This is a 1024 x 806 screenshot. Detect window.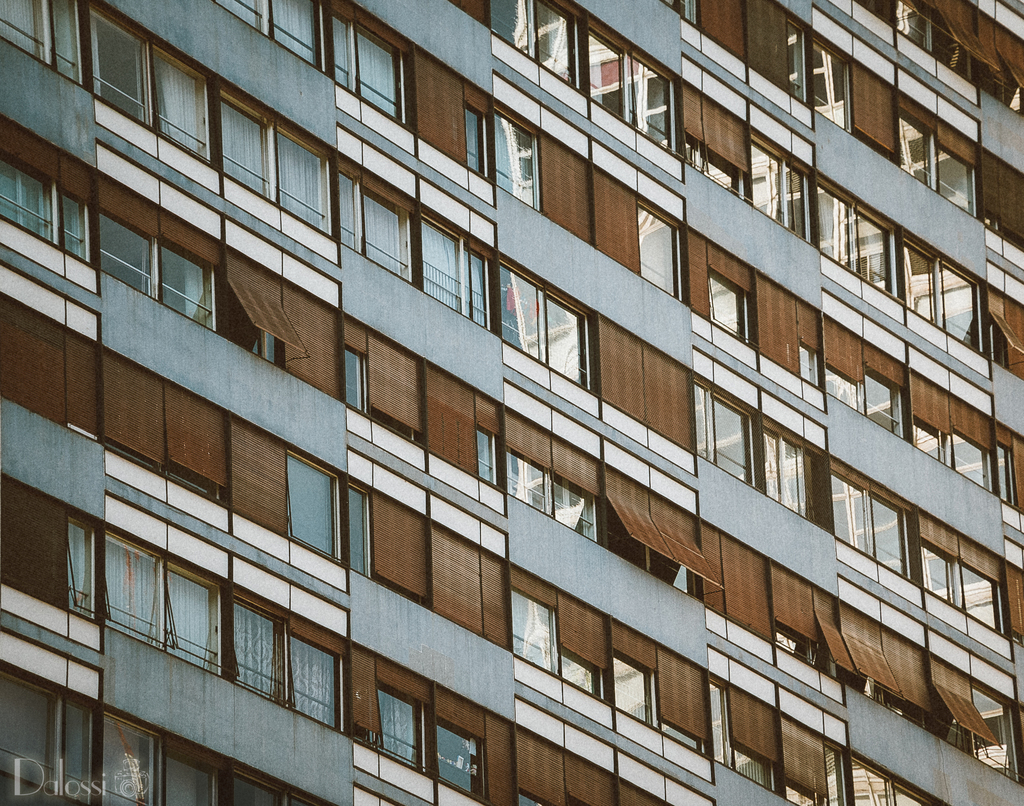
crop(342, 308, 426, 448).
